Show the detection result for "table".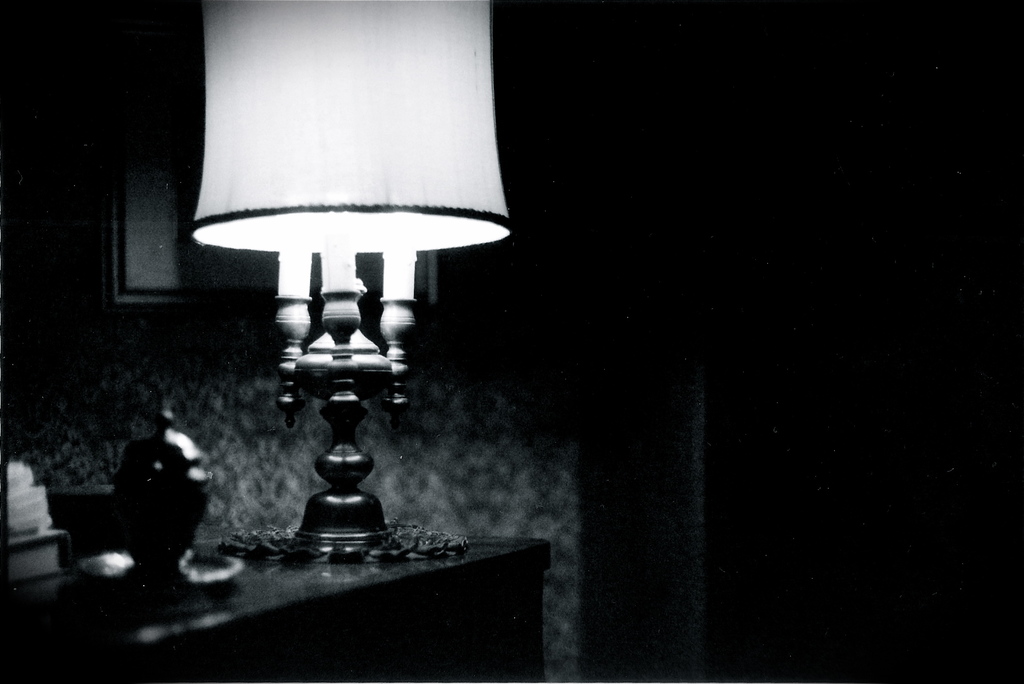
0, 537, 543, 683.
